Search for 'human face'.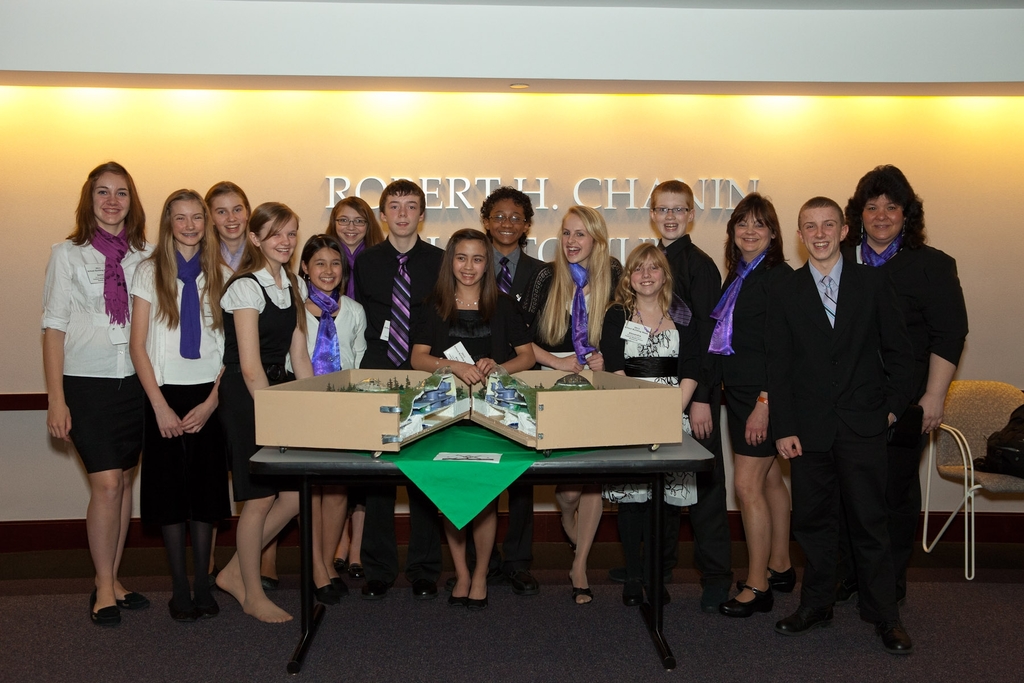
Found at 561,211,595,264.
